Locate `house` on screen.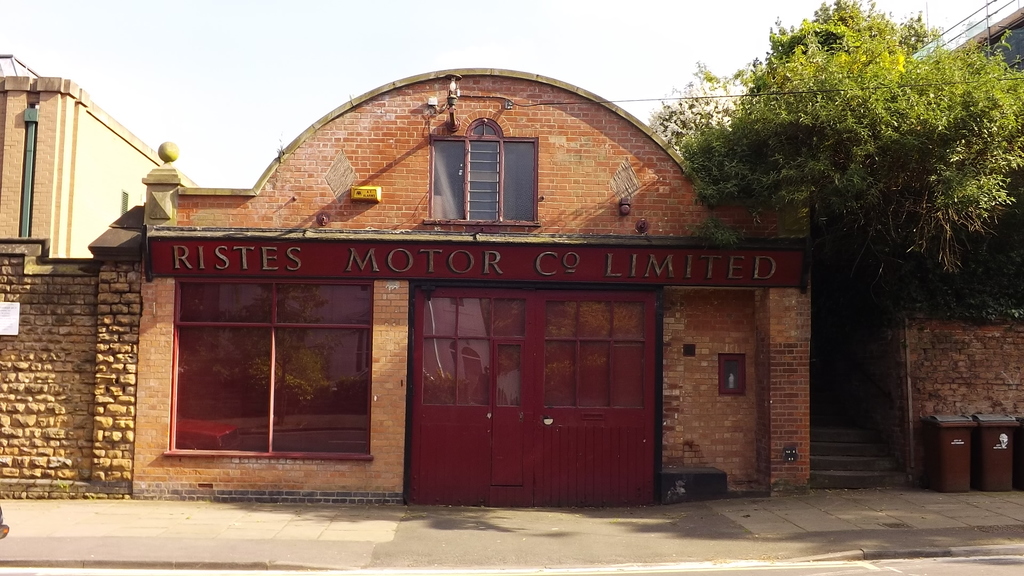
On screen at (x1=889, y1=0, x2=1023, y2=482).
